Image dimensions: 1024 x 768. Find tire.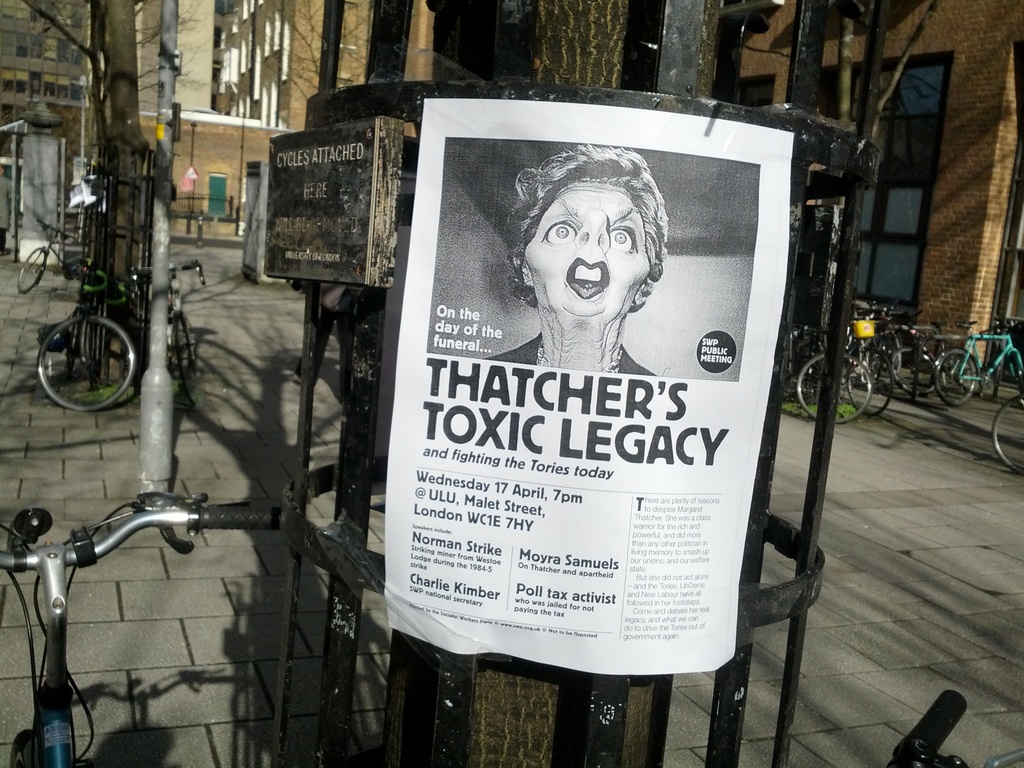
<bbox>932, 349, 983, 405</bbox>.
